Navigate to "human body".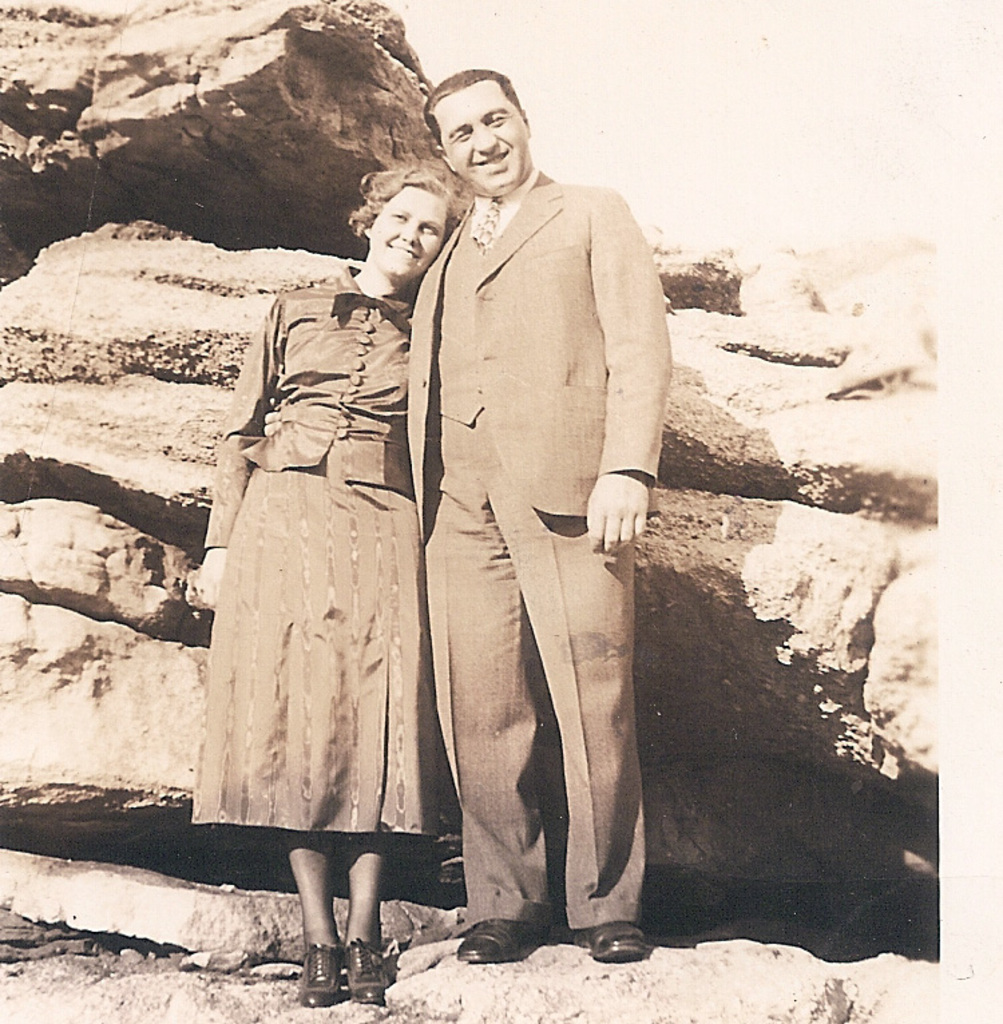
Navigation target: BBox(368, 71, 678, 1005).
